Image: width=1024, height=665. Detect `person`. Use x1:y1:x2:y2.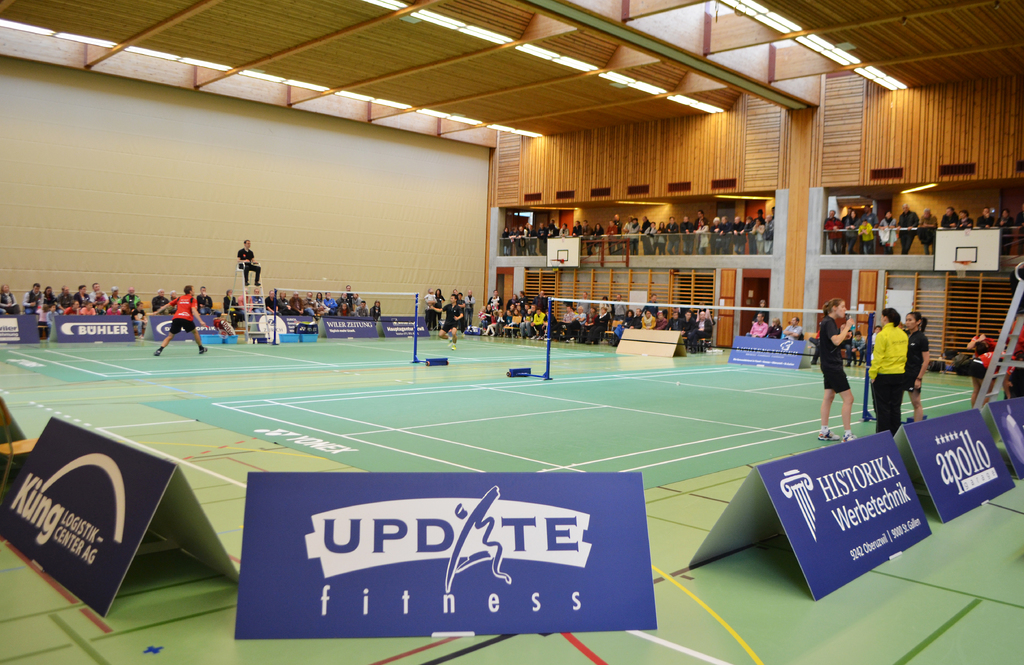
648:294:657:307.
